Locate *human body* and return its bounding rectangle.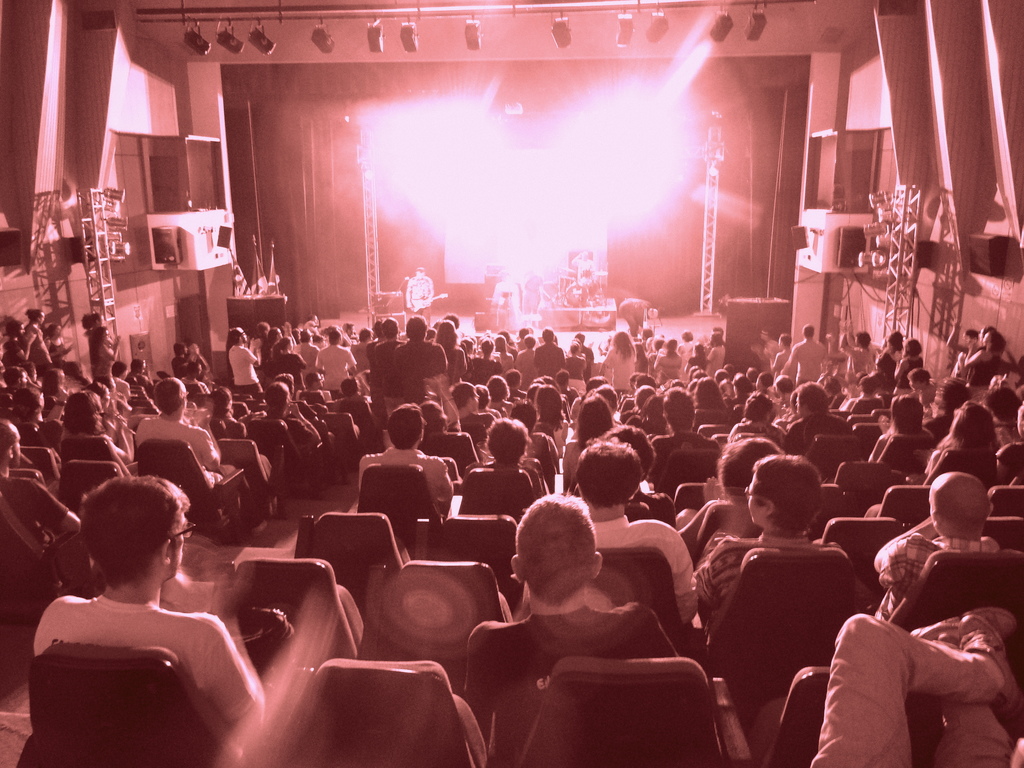
pyautogui.locateOnScreen(532, 325, 565, 380).
